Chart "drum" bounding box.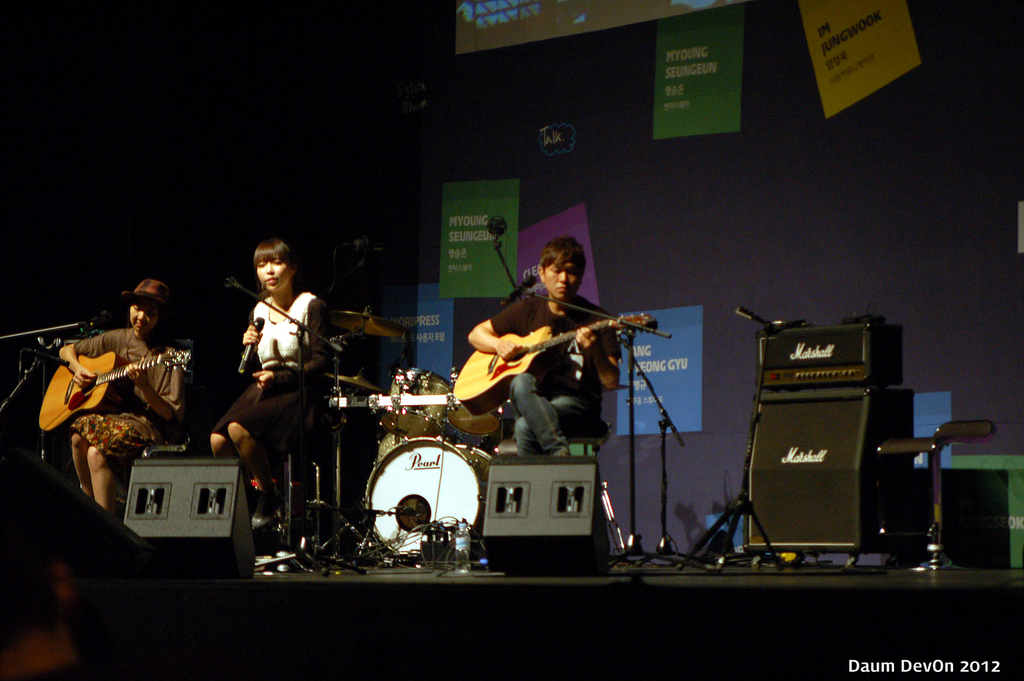
Charted: crop(366, 435, 490, 556).
